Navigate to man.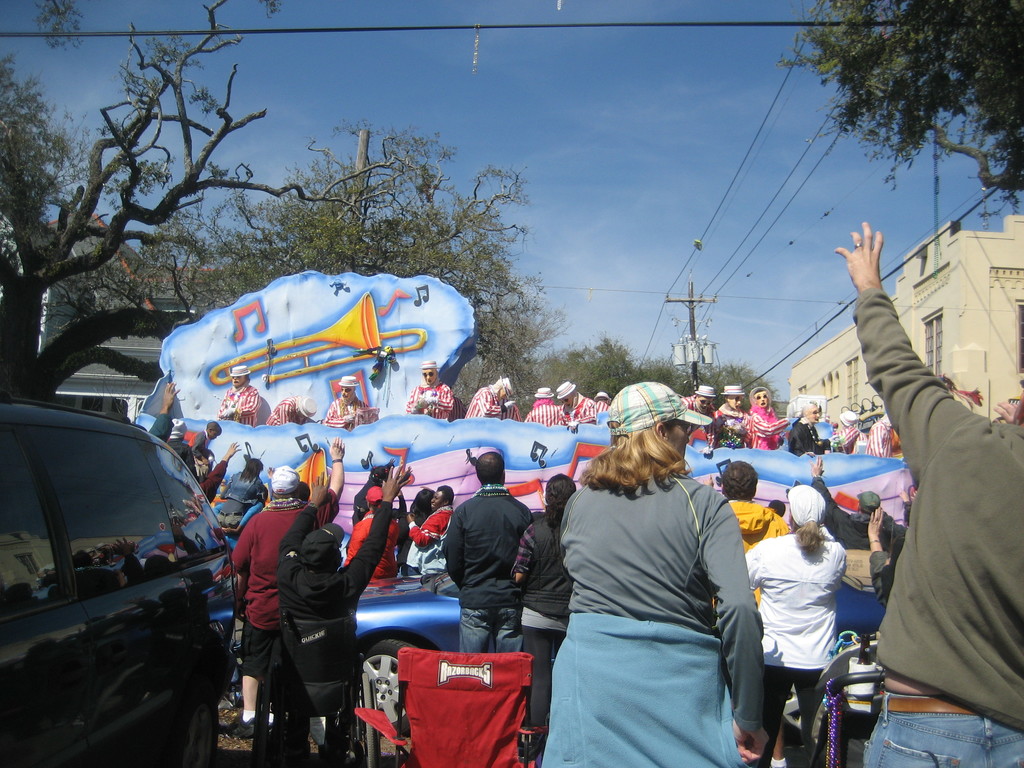
Navigation target: bbox=[710, 381, 791, 447].
